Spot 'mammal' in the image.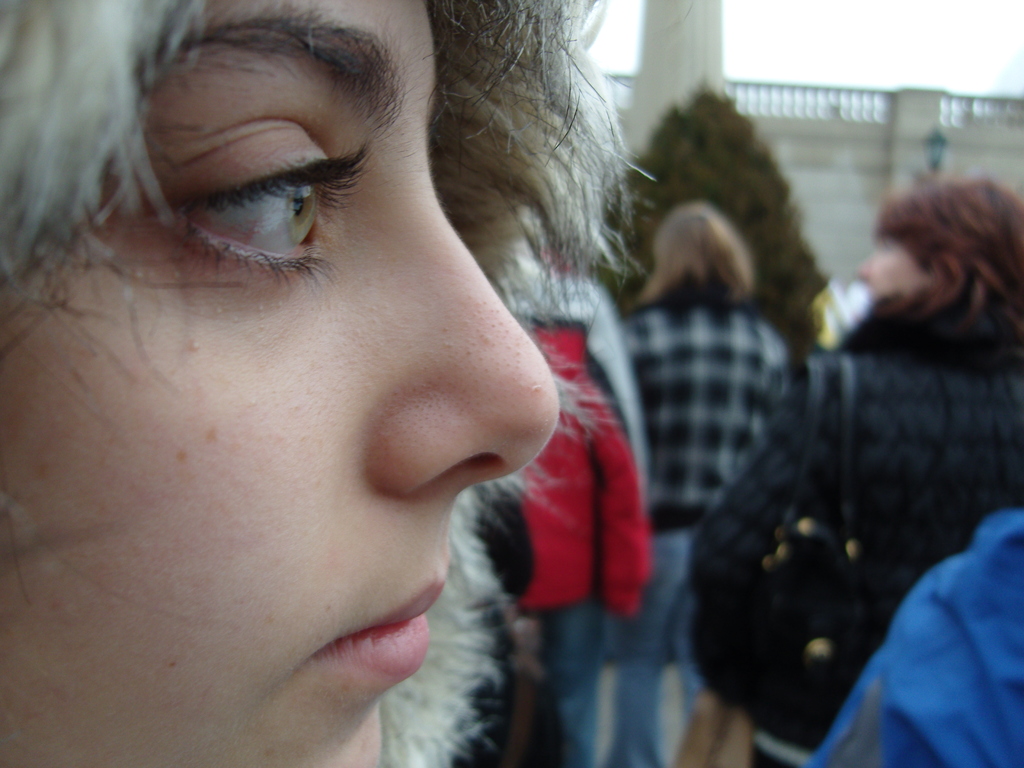
'mammal' found at box(787, 505, 1023, 767).
